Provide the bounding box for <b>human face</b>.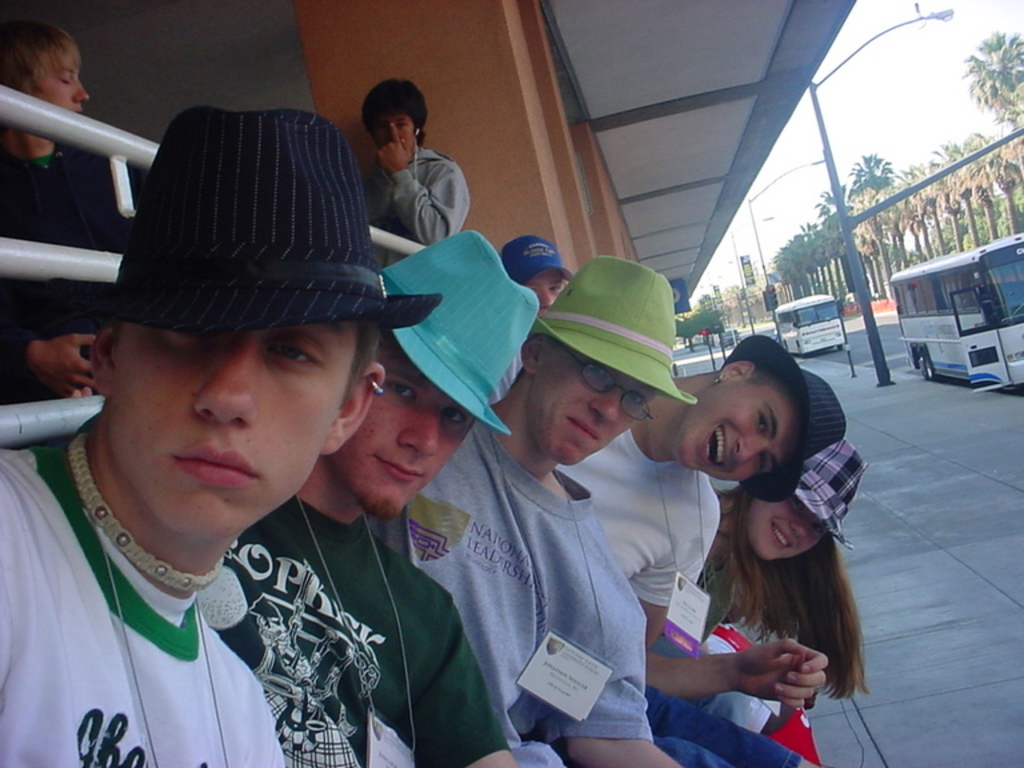
535, 345, 663, 479.
